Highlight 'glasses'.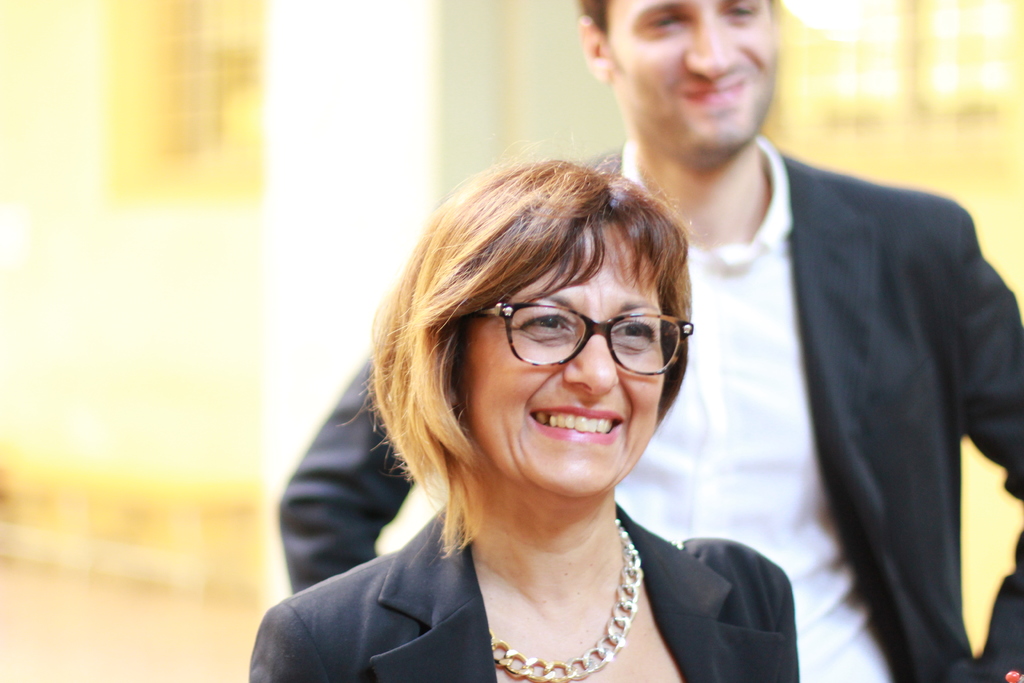
Highlighted region: {"left": 474, "top": 295, "right": 711, "bottom": 374}.
